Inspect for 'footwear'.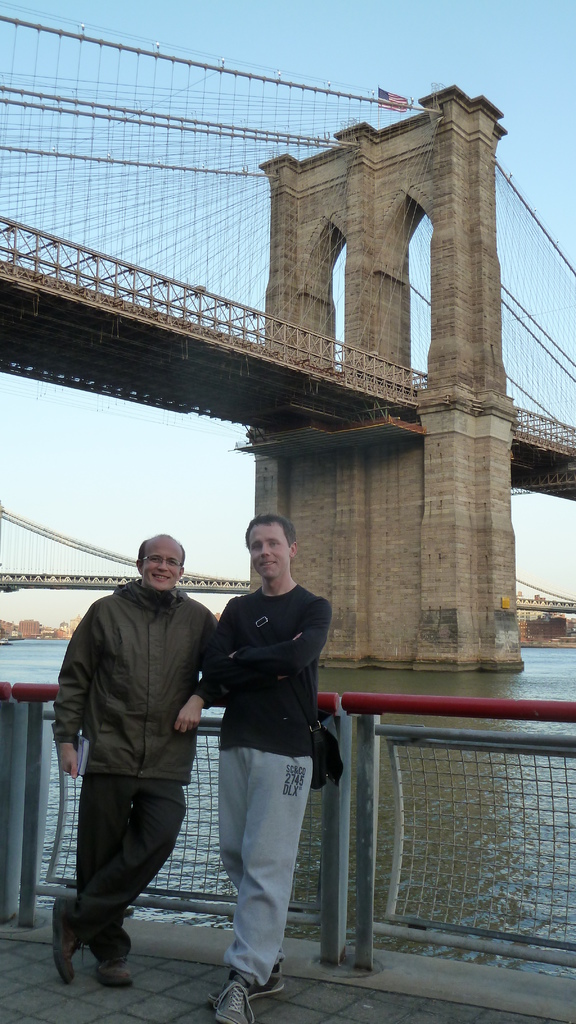
Inspection: 92:952:141:987.
